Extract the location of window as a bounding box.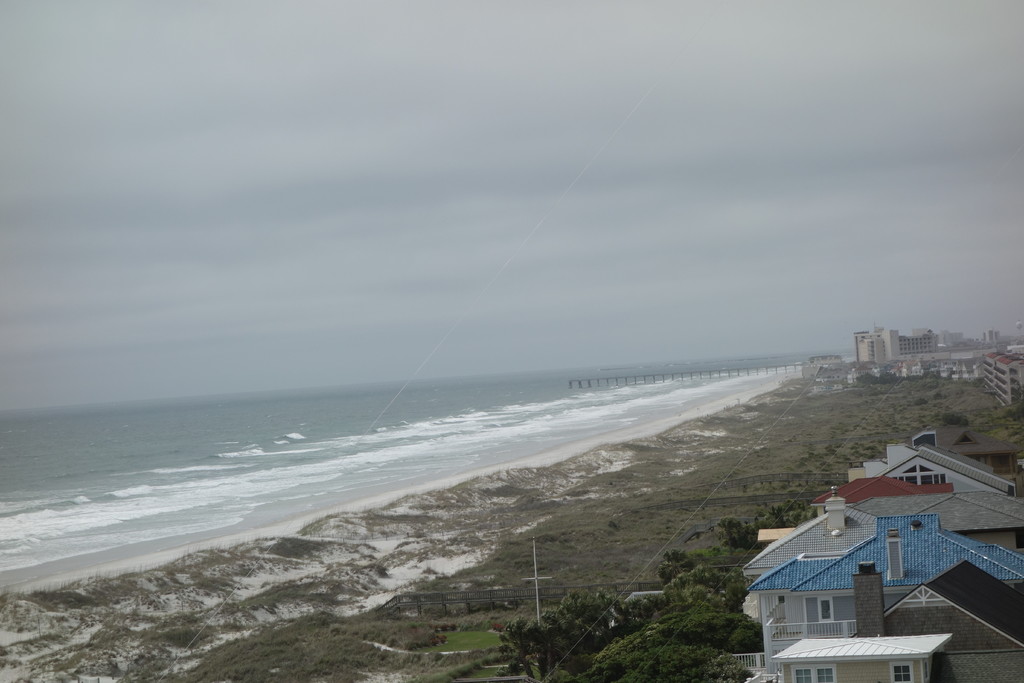
bbox=(785, 661, 847, 682).
